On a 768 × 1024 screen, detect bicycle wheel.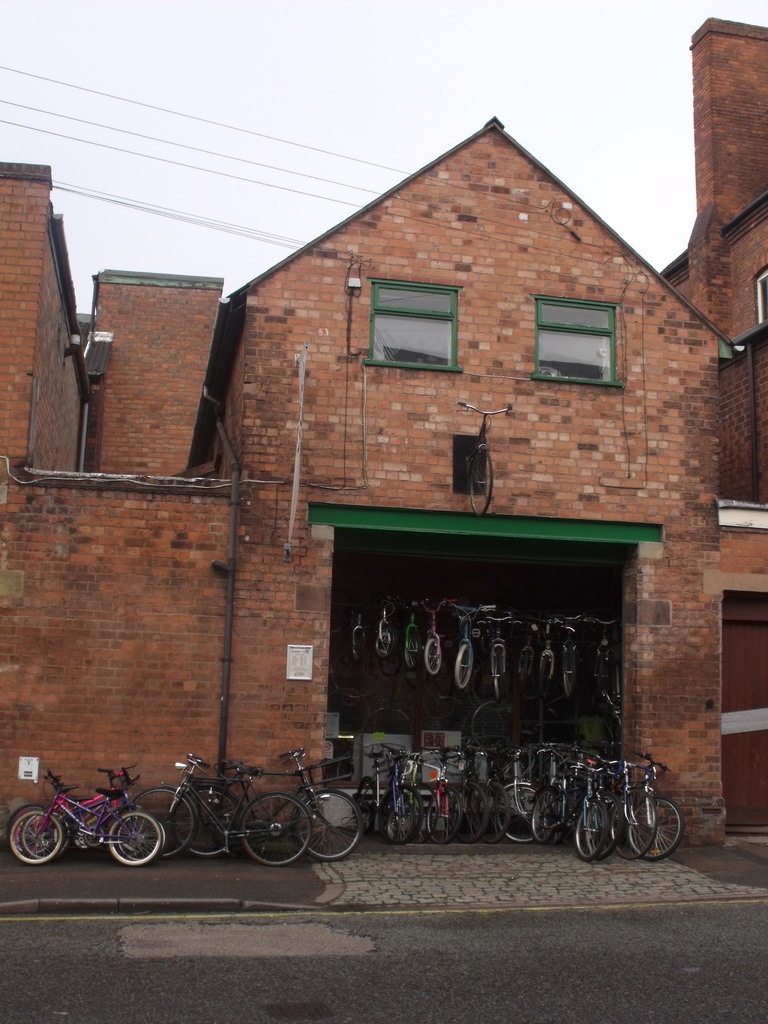
[x1=470, y1=447, x2=492, y2=517].
